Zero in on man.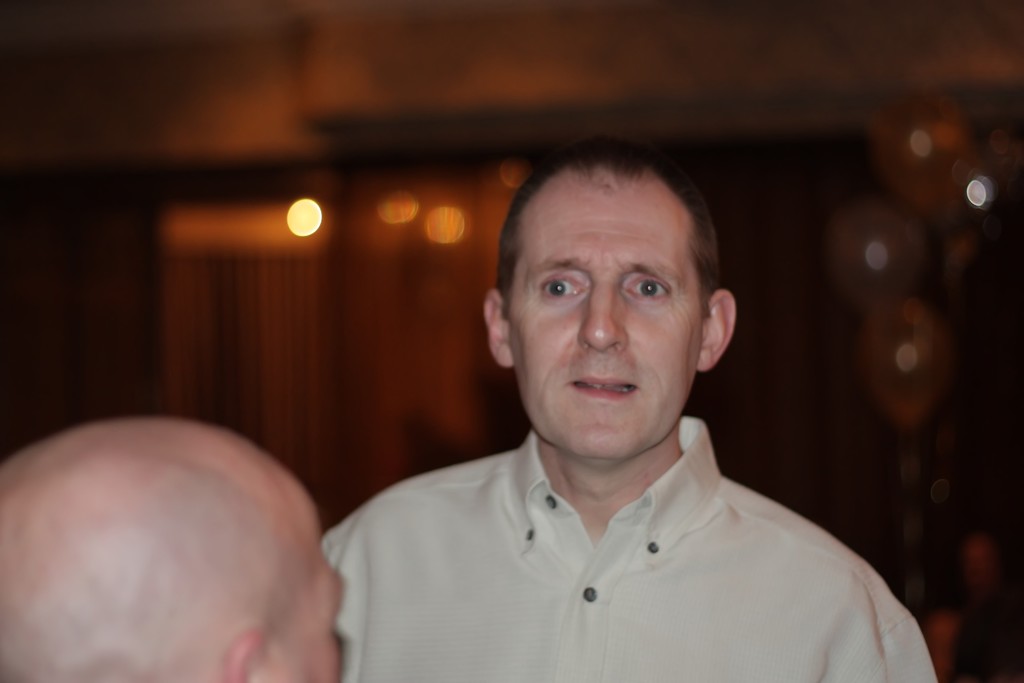
Zeroed in: (0, 415, 348, 682).
